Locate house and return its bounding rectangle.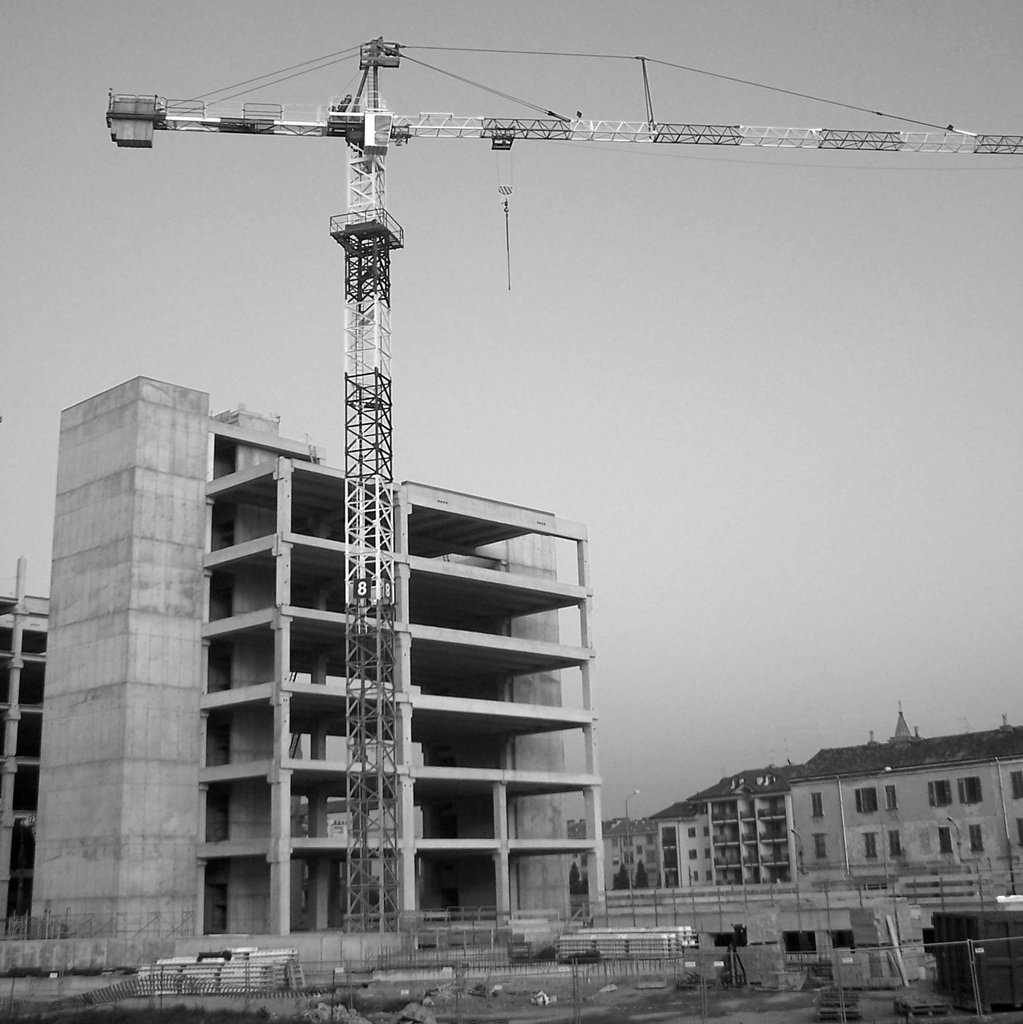
bbox(783, 714, 1022, 941).
